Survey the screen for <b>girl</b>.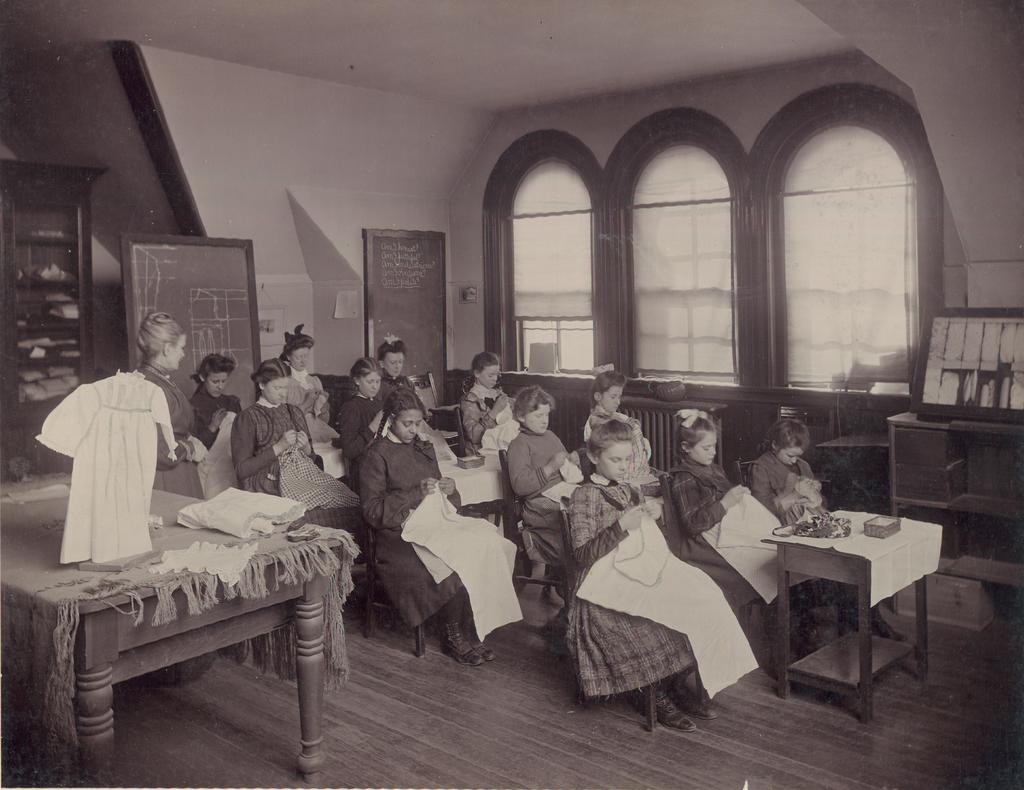
Survey found: box(562, 419, 757, 732).
